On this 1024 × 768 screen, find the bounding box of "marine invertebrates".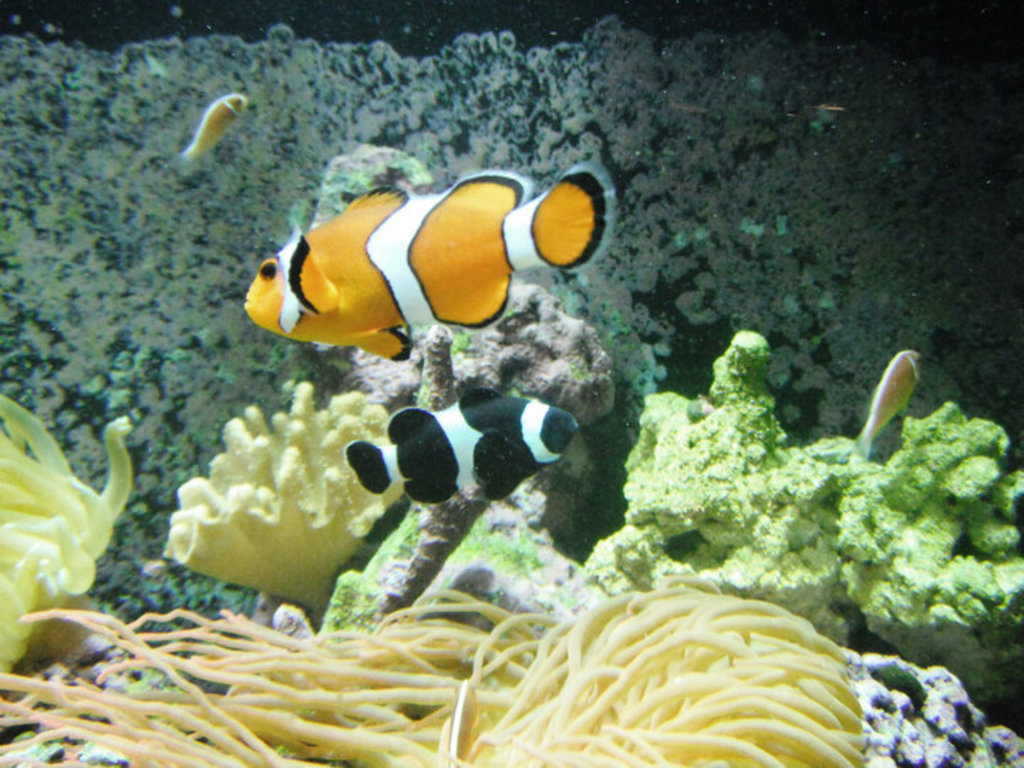
Bounding box: 566, 307, 875, 636.
